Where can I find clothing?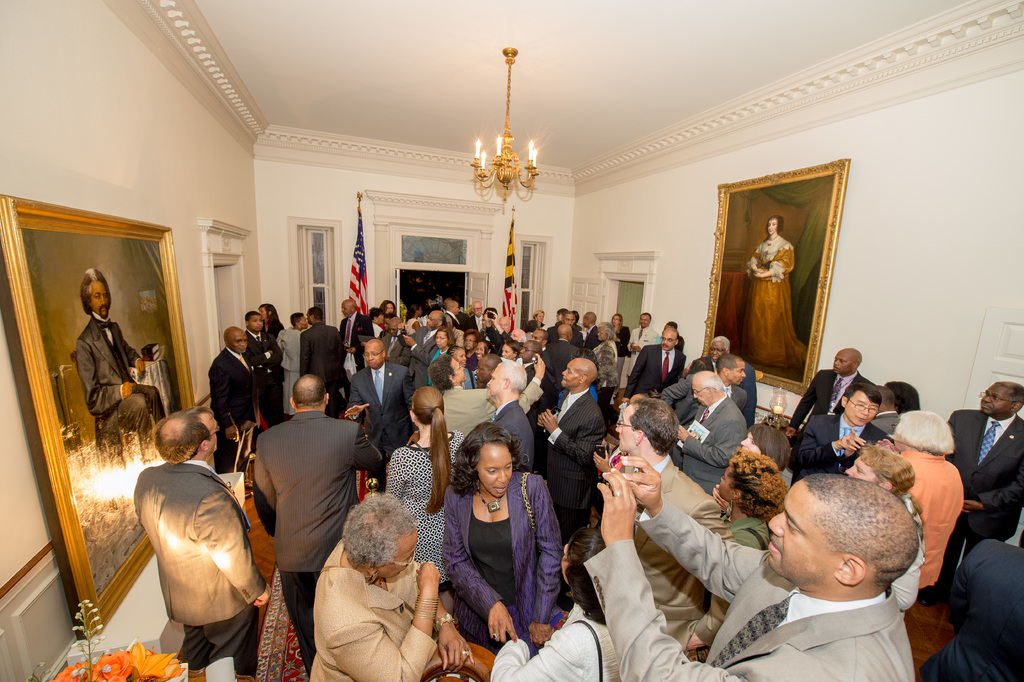
You can find it at 625, 315, 652, 379.
